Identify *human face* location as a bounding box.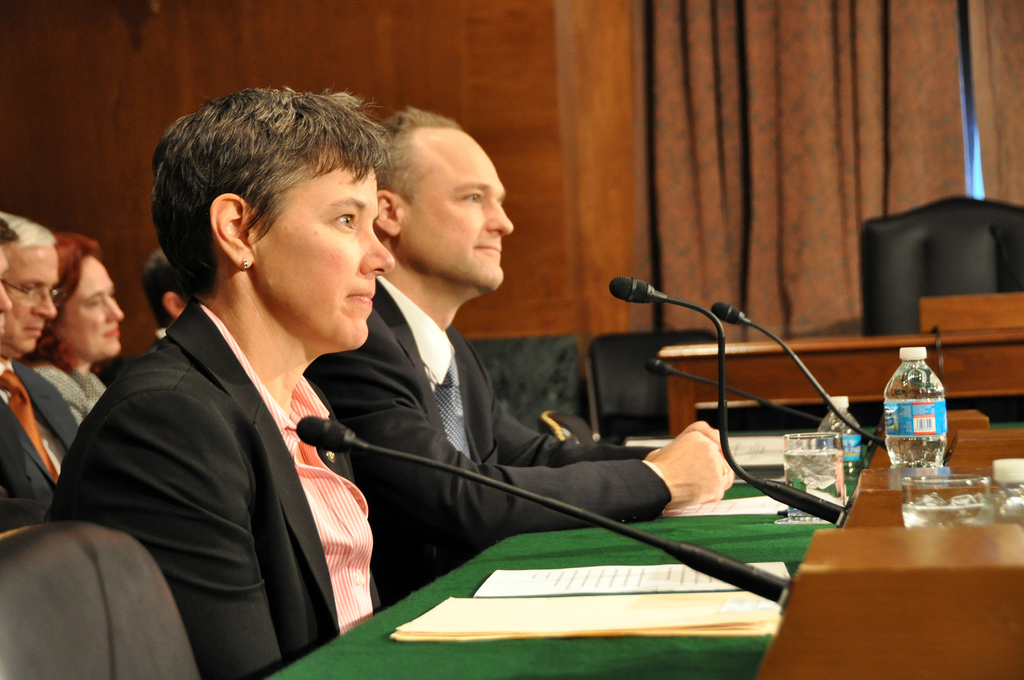
l=262, t=155, r=396, b=353.
